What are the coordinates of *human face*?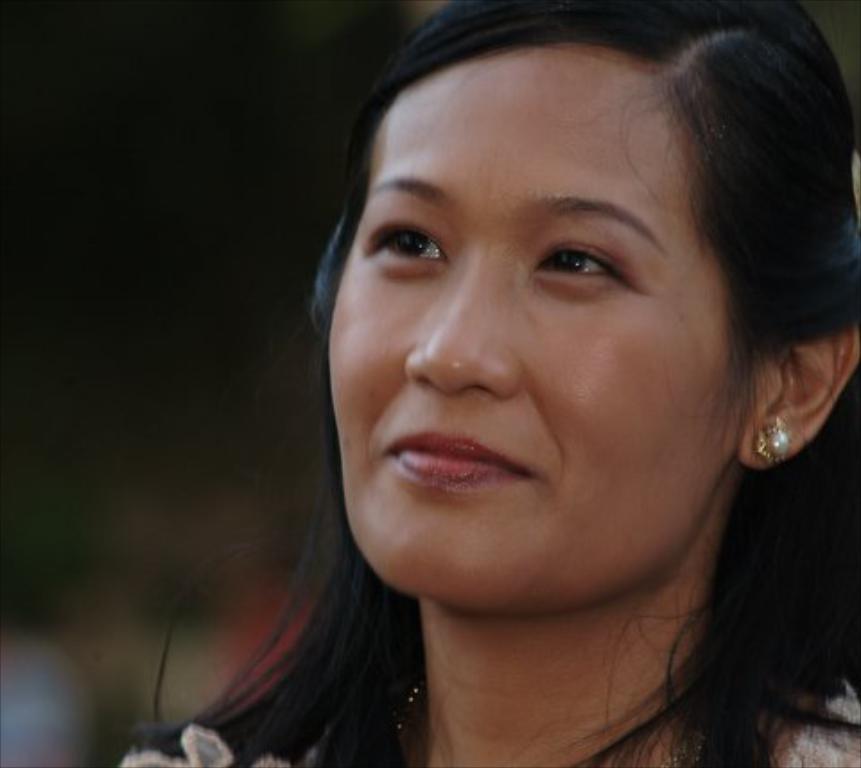
pyautogui.locateOnScreen(328, 43, 762, 590).
